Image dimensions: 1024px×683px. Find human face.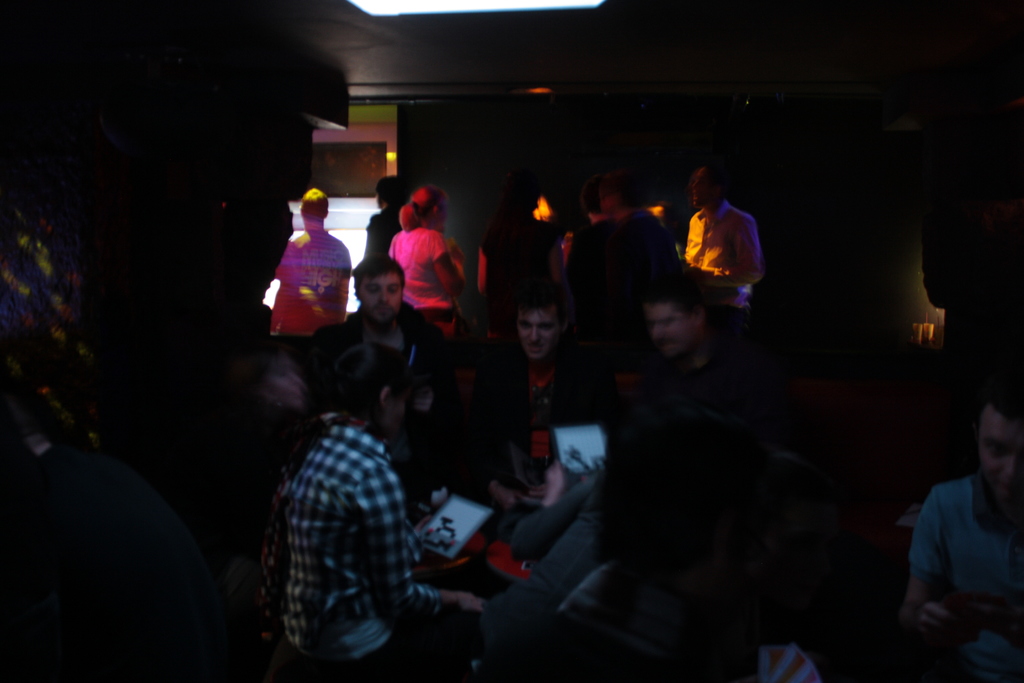
left=653, top=307, right=690, bottom=352.
